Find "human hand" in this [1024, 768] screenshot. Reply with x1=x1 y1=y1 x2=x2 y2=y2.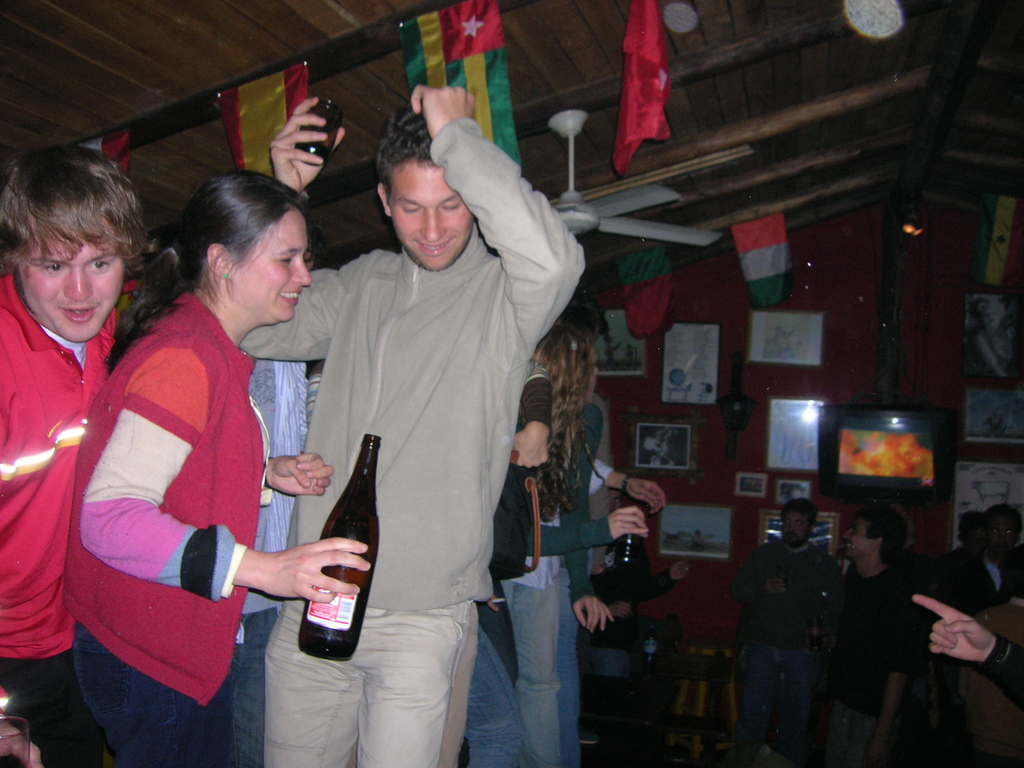
x1=229 y1=548 x2=356 y2=614.
